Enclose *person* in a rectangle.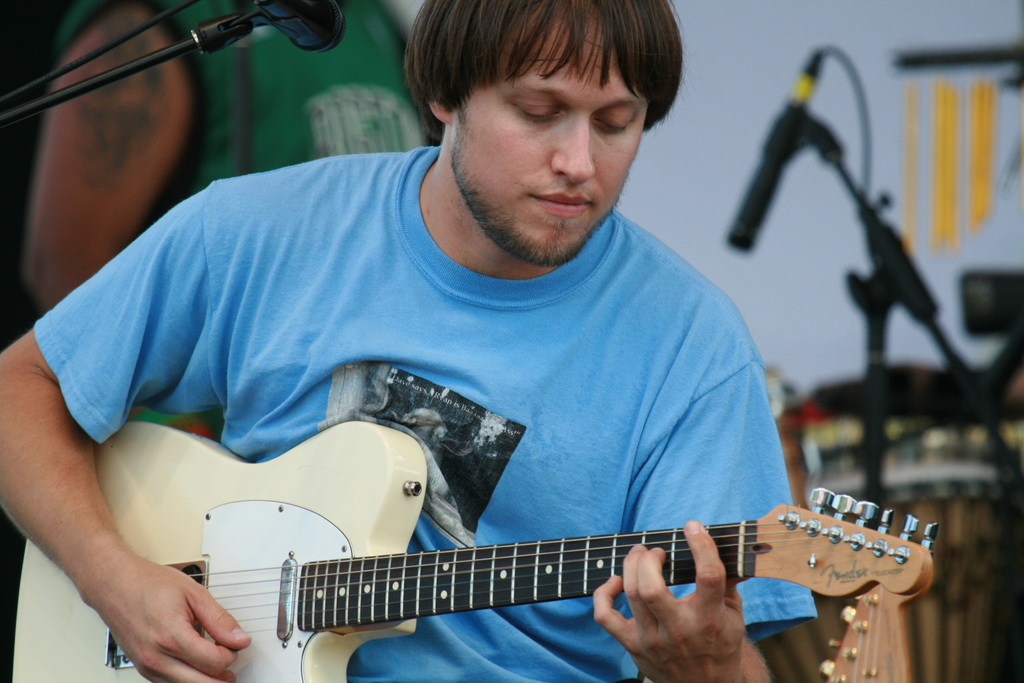
x1=53 y1=24 x2=909 y2=677.
